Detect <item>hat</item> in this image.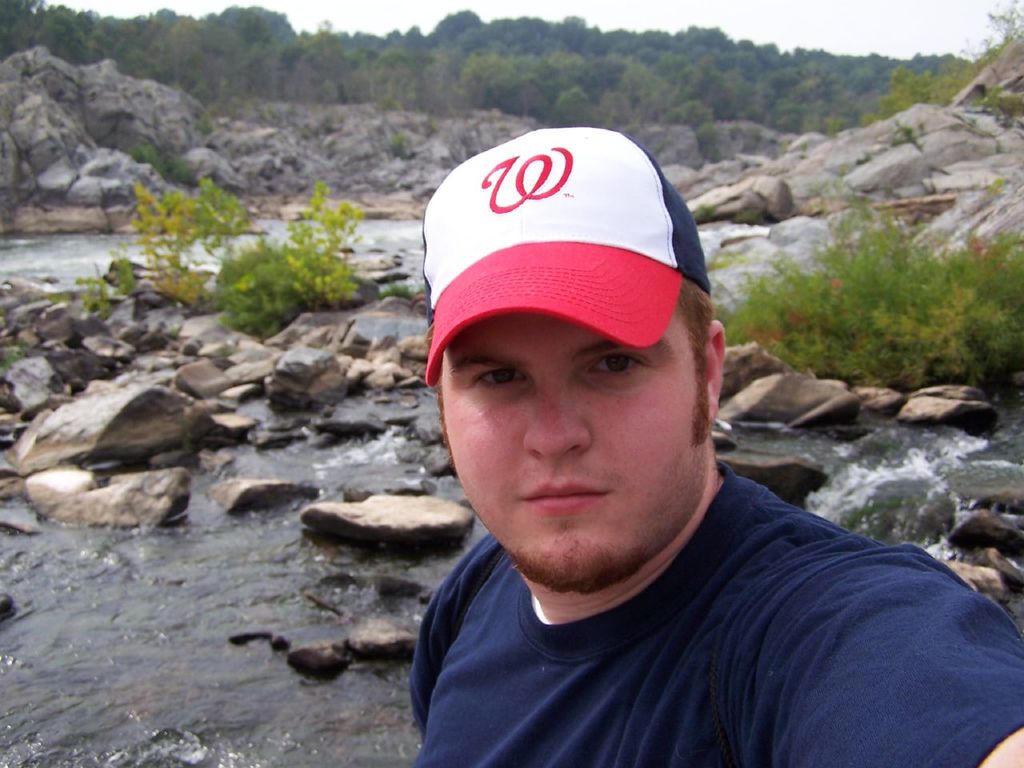
Detection: region(423, 125, 711, 390).
